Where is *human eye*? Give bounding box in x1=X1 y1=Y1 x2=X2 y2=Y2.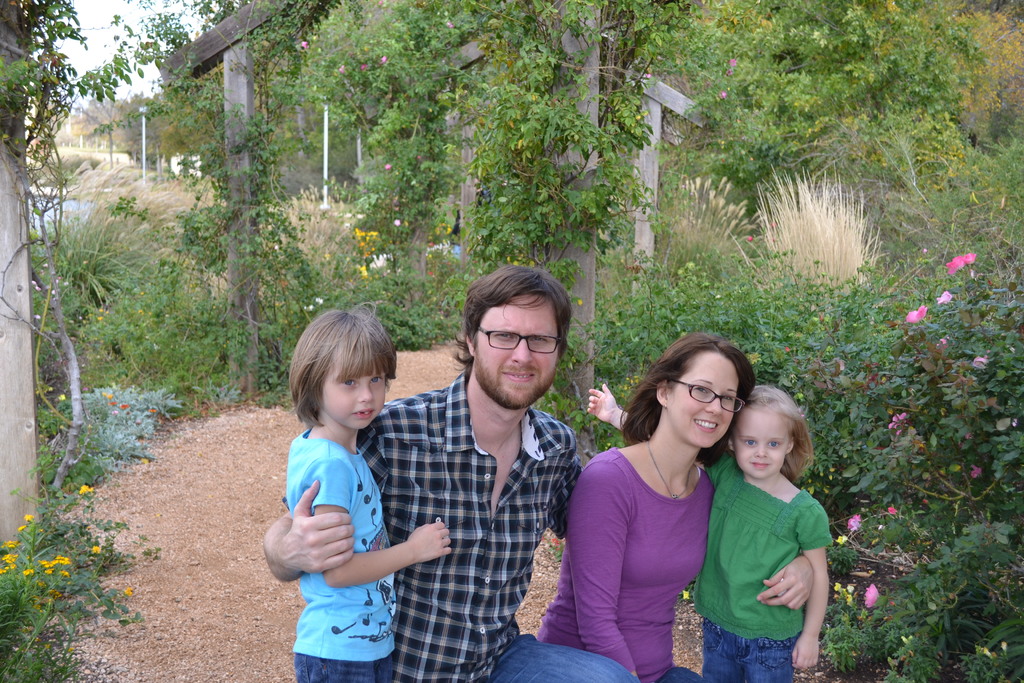
x1=740 y1=439 x2=760 y2=449.
